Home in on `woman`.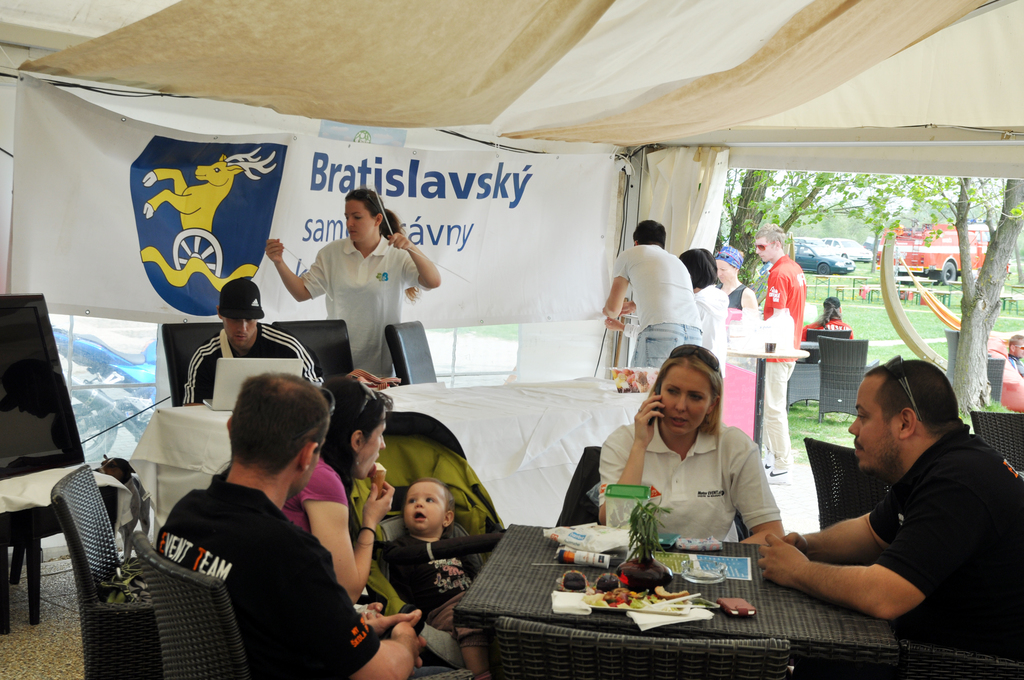
Homed in at pyautogui.locateOnScreen(715, 244, 758, 312).
